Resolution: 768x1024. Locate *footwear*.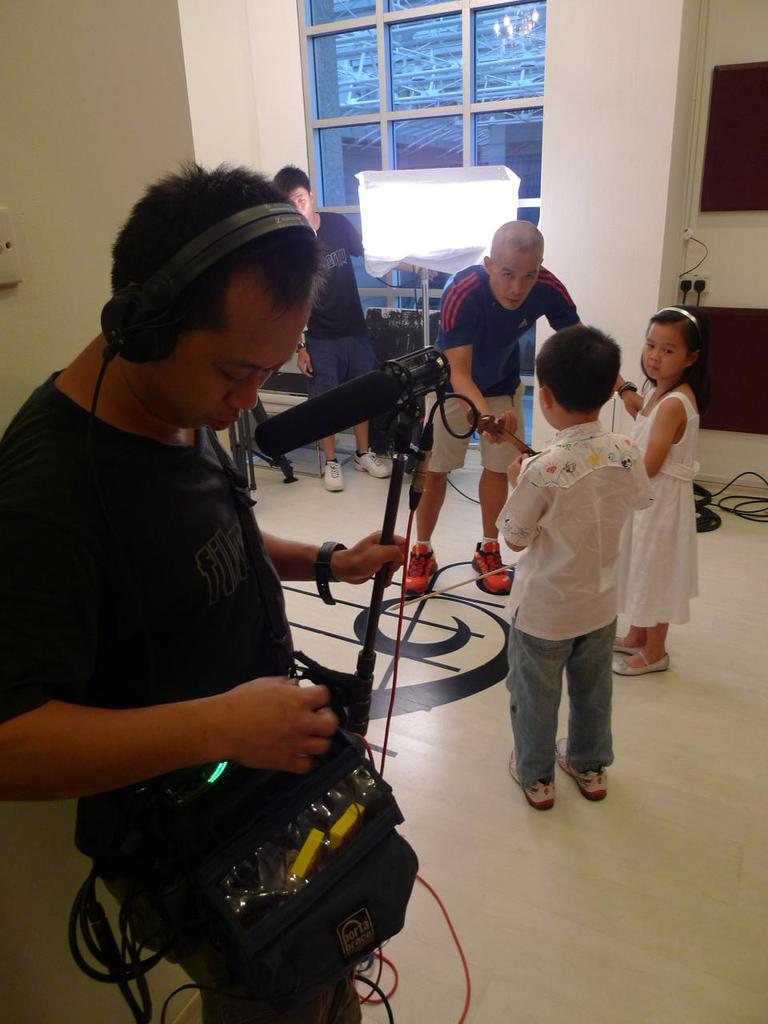
<bbox>556, 737, 610, 800</bbox>.
